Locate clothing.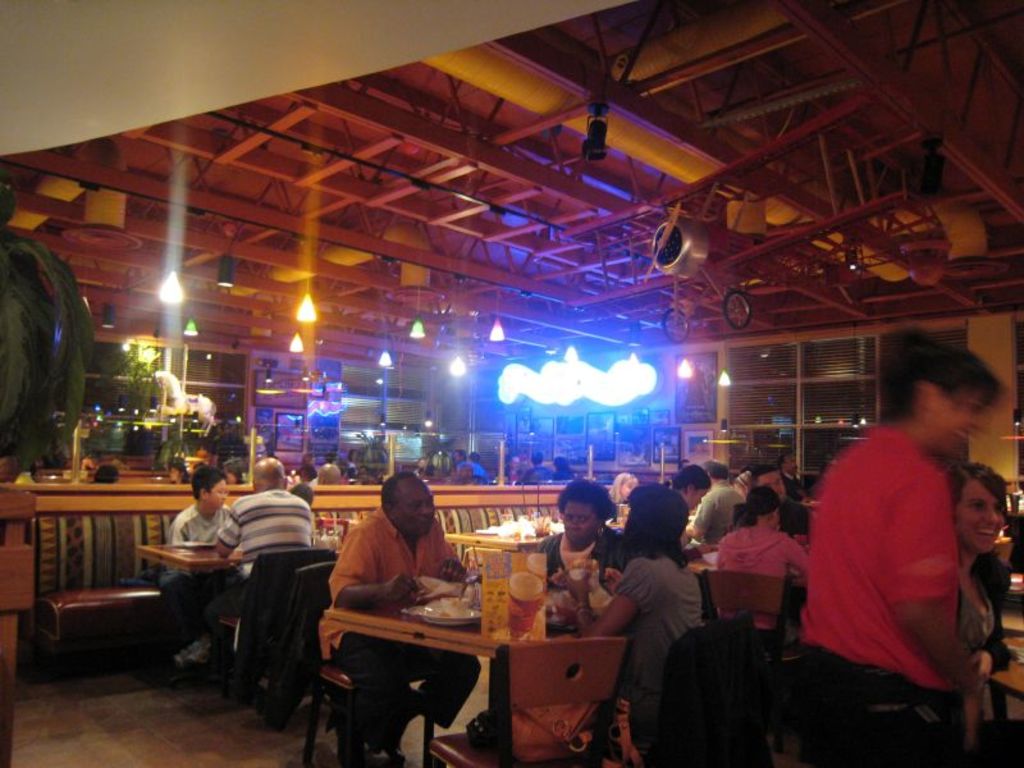
Bounding box: [x1=809, y1=417, x2=970, y2=767].
